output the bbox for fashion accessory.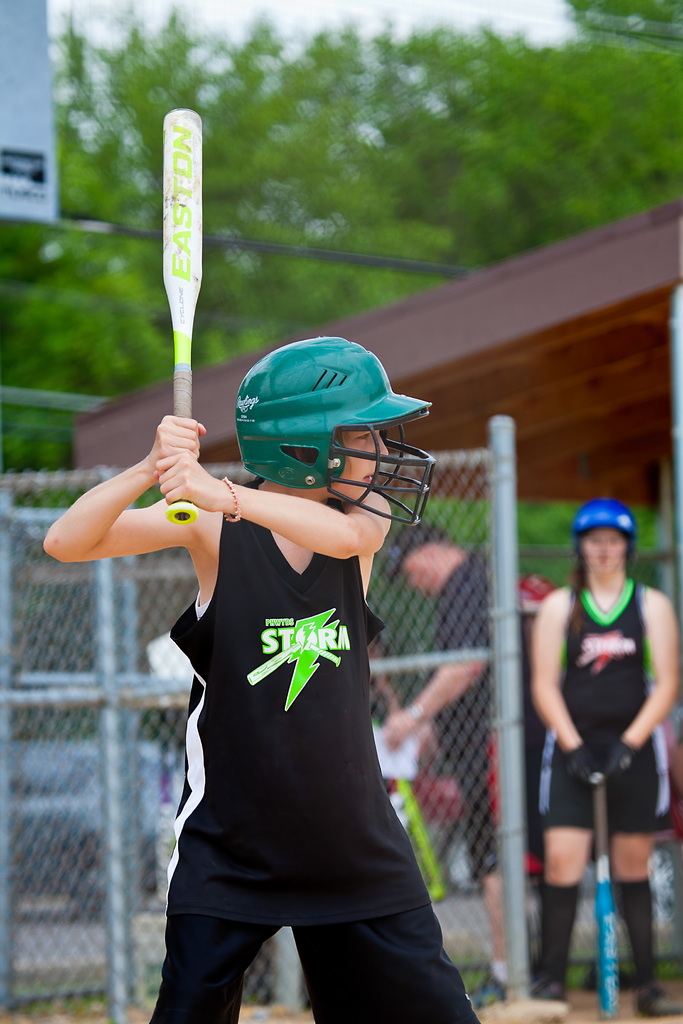
222/477/247/524.
